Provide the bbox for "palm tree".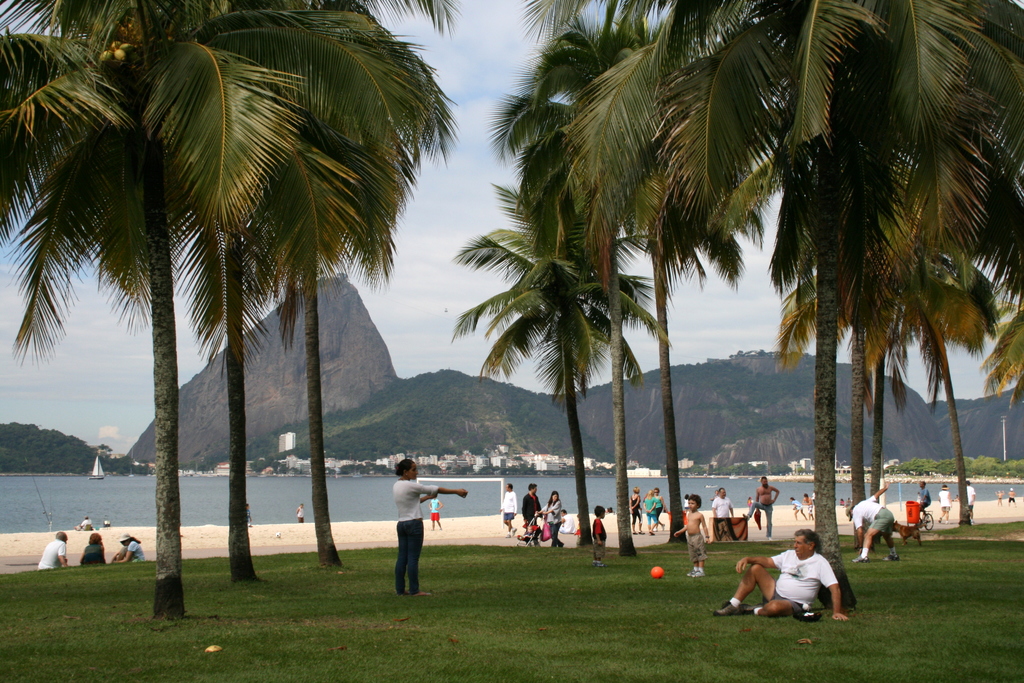
[35,0,433,580].
